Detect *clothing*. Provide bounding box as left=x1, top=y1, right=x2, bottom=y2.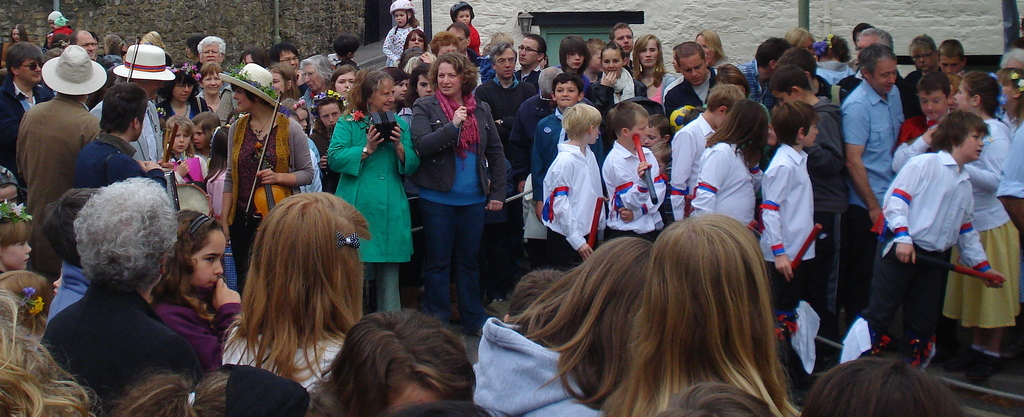
left=835, top=81, right=897, bottom=202.
